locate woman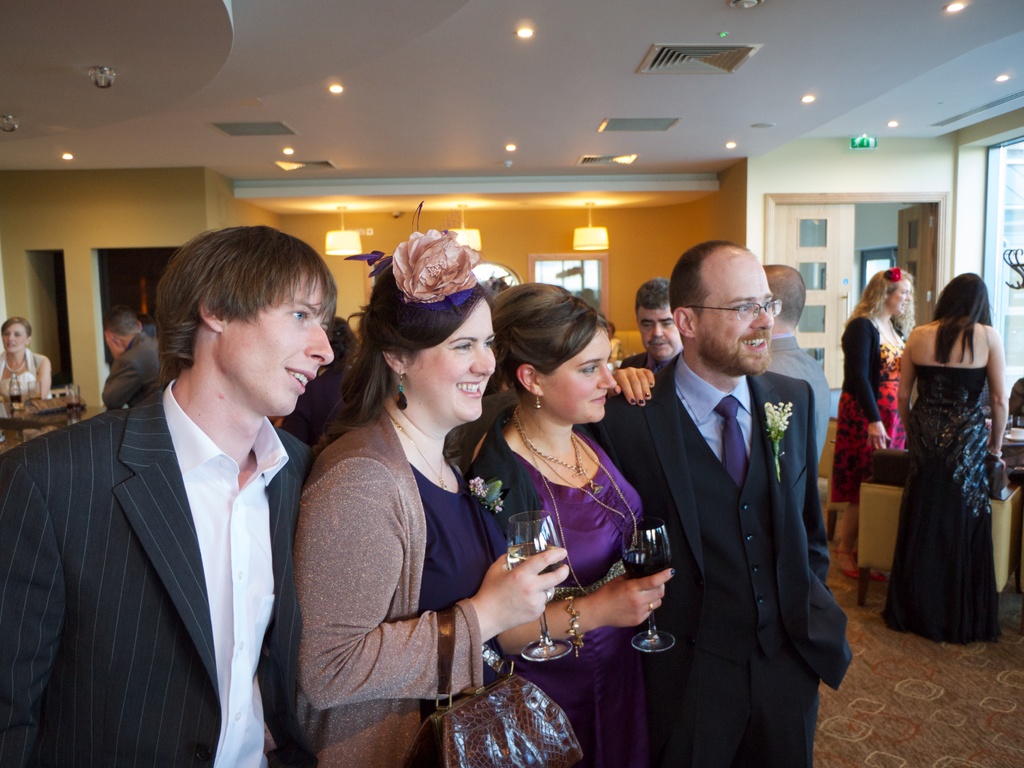
(468, 278, 681, 767)
